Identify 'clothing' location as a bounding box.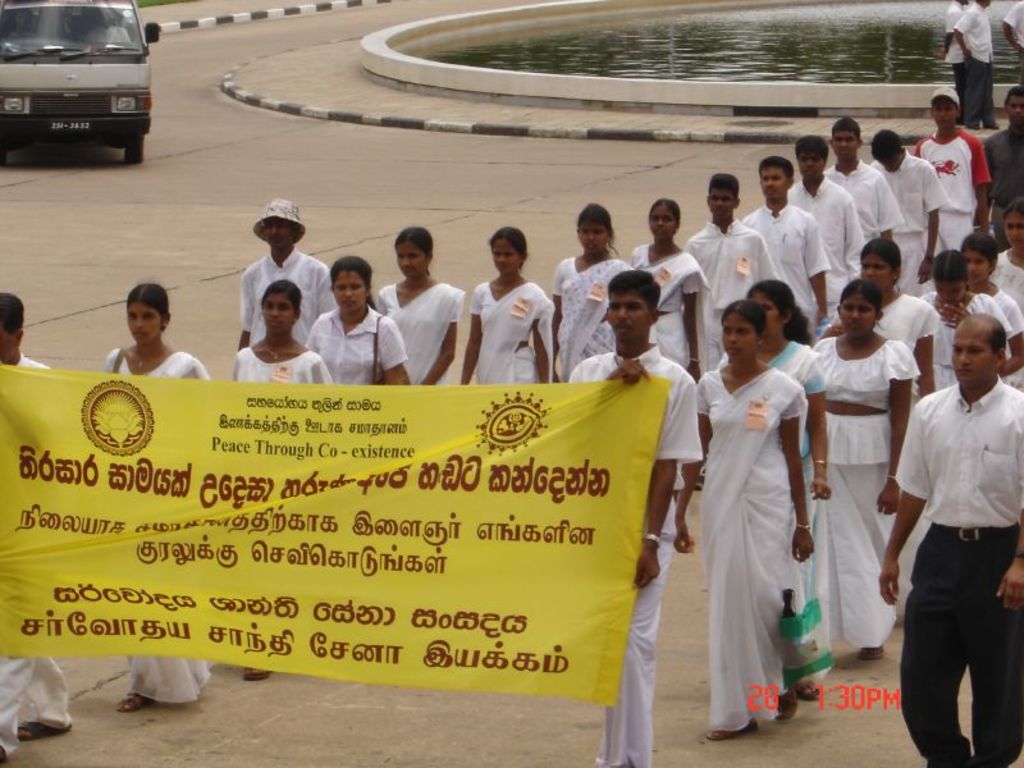
869:151:940:284.
